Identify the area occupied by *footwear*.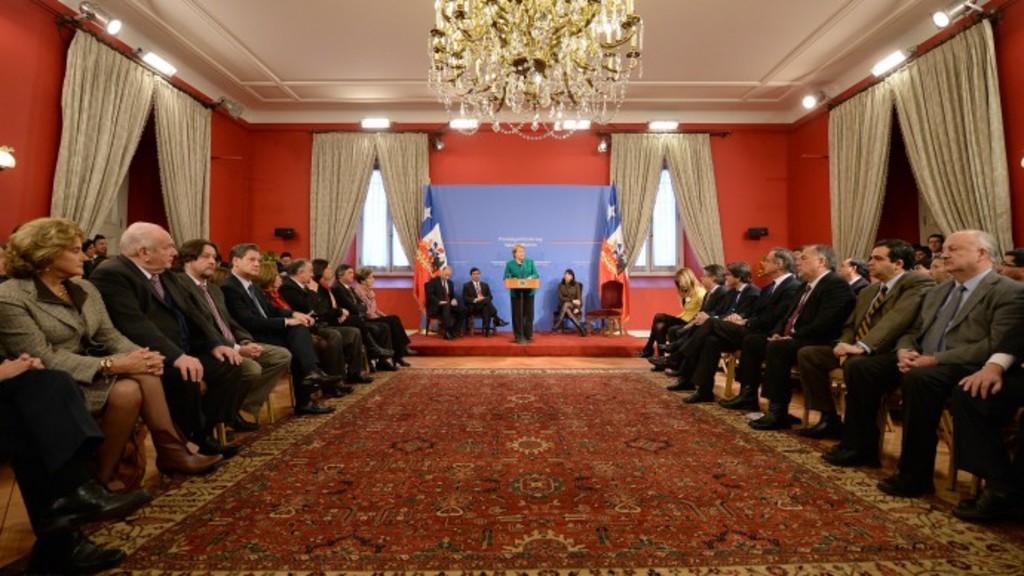
Area: [819,442,844,454].
